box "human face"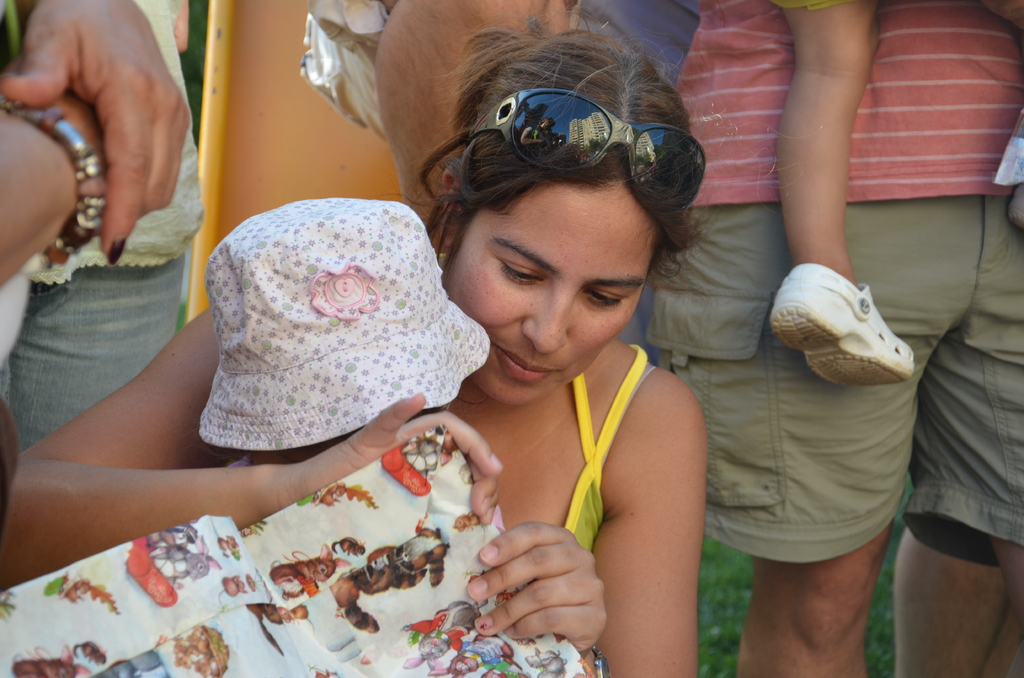
[449,174,664,407]
